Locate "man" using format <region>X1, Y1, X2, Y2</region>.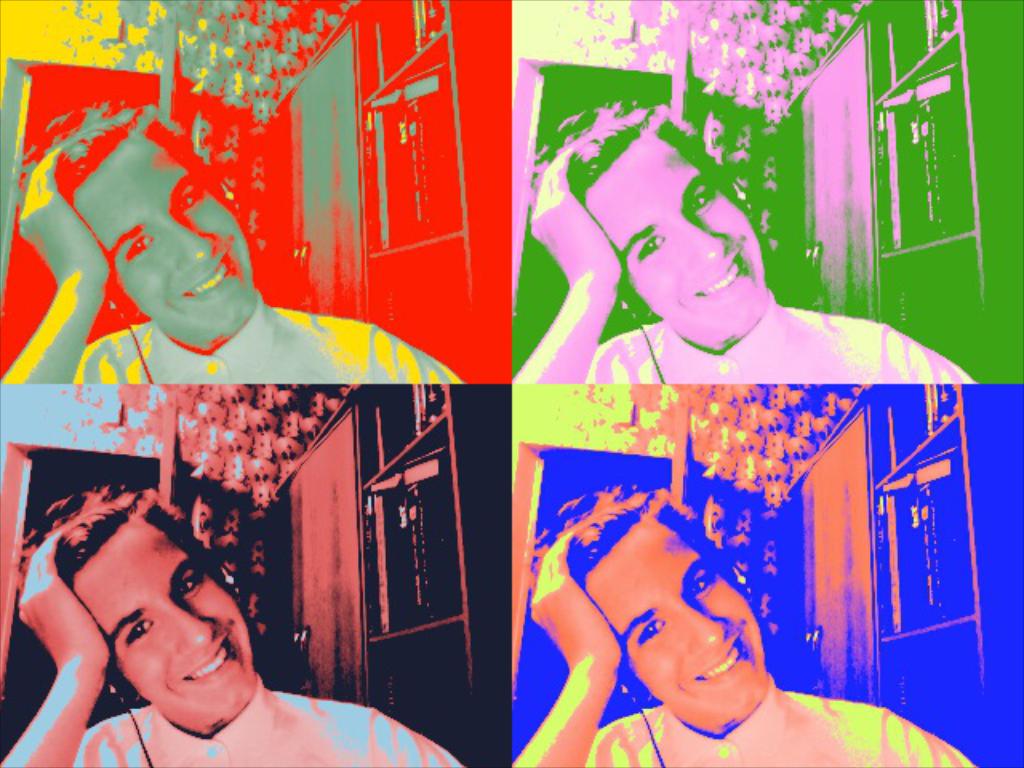
<region>509, 104, 978, 382</region>.
